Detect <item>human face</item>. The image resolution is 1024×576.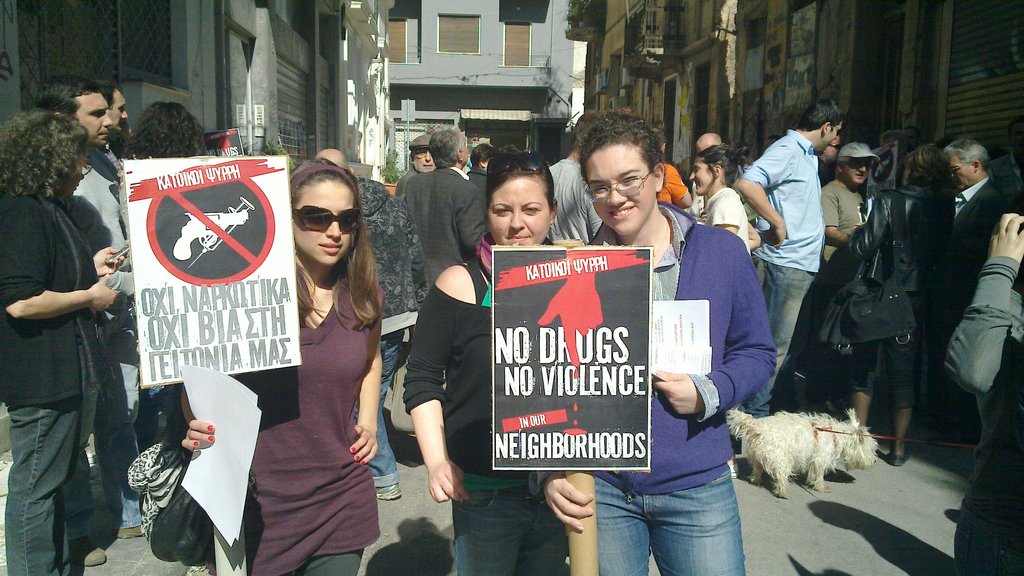
bbox=(826, 136, 841, 165).
